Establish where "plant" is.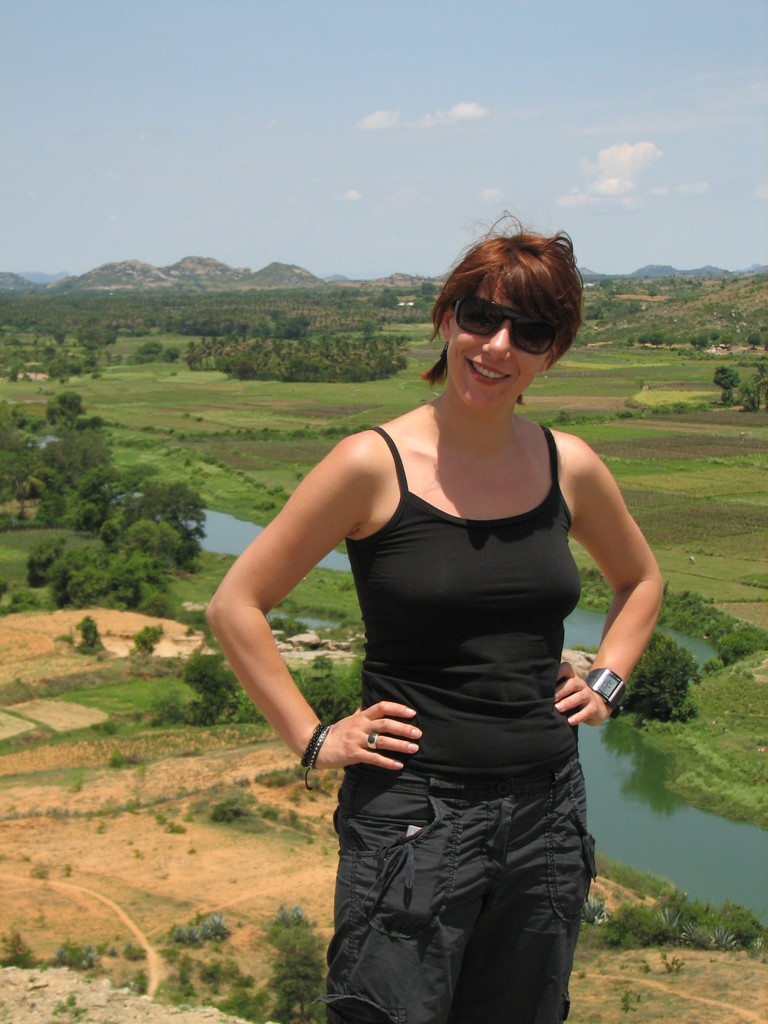
Established at <region>0, 936, 46, 981</region>.
